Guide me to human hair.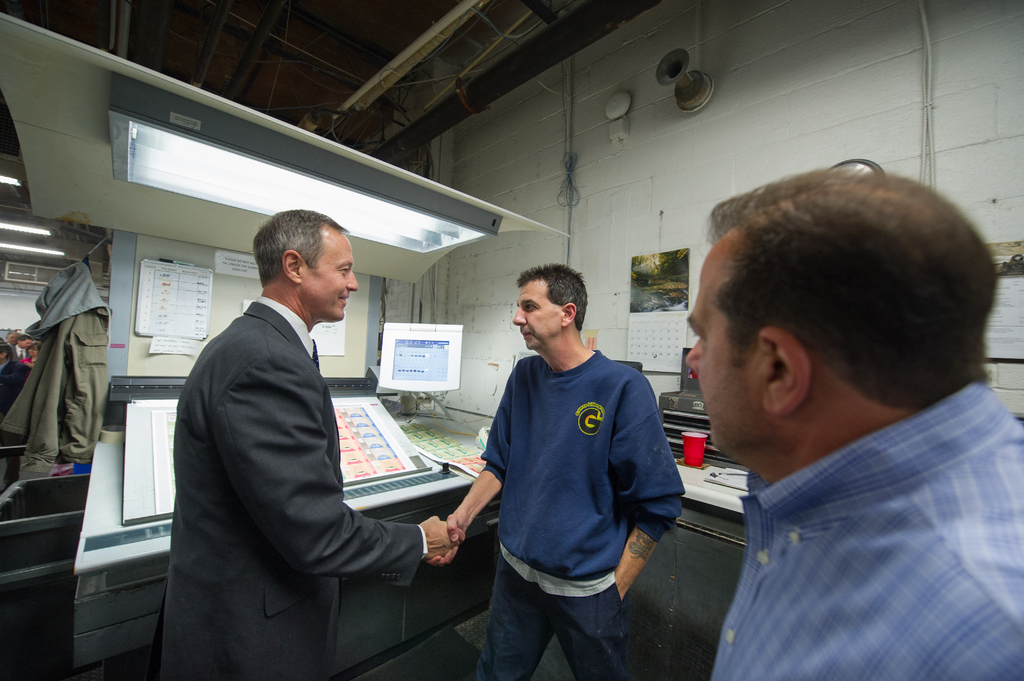
Guidance: (518,260,591,333).
